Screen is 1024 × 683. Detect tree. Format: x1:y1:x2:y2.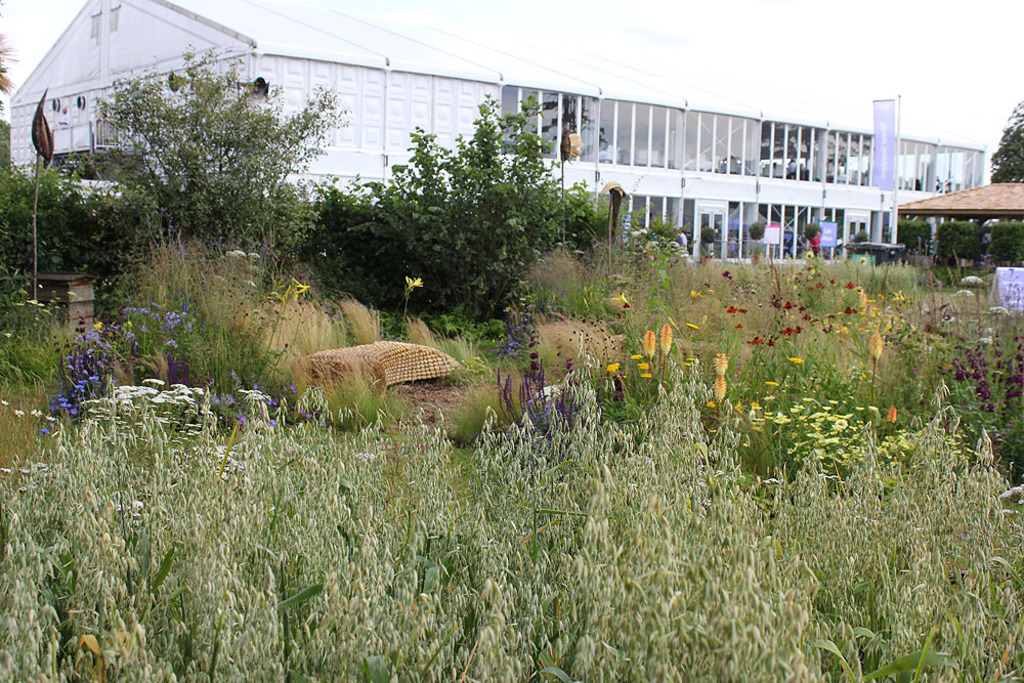
987:102:1023:180.
